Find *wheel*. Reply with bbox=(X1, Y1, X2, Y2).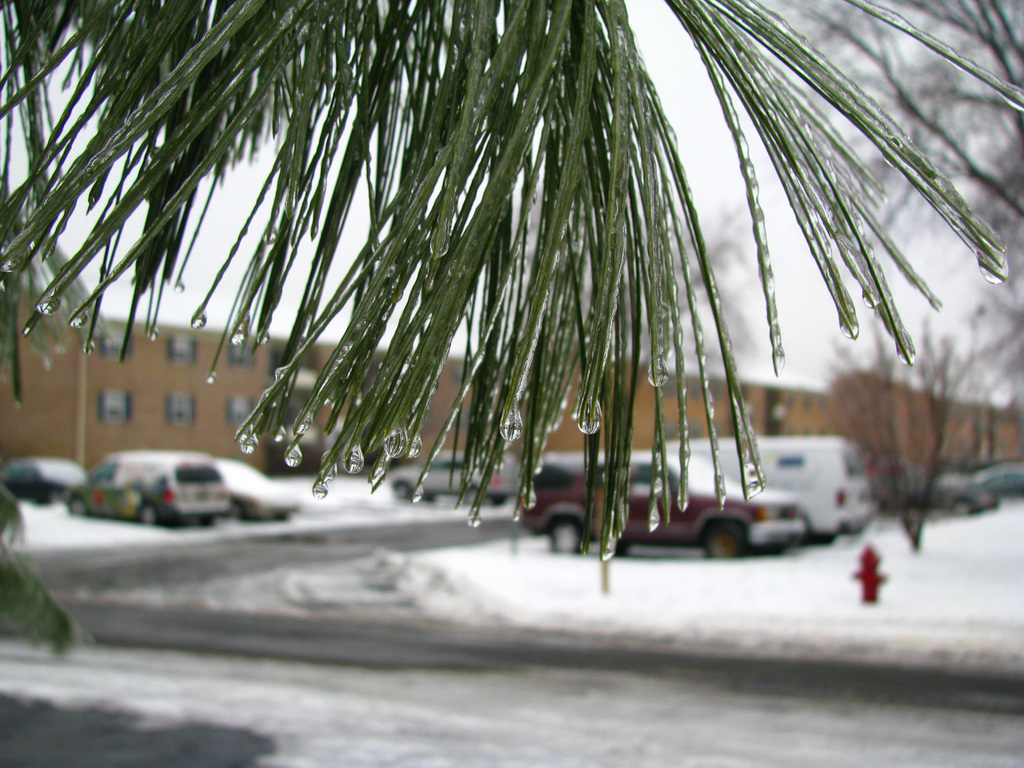
bbox=(548, 516, 580, 552).
